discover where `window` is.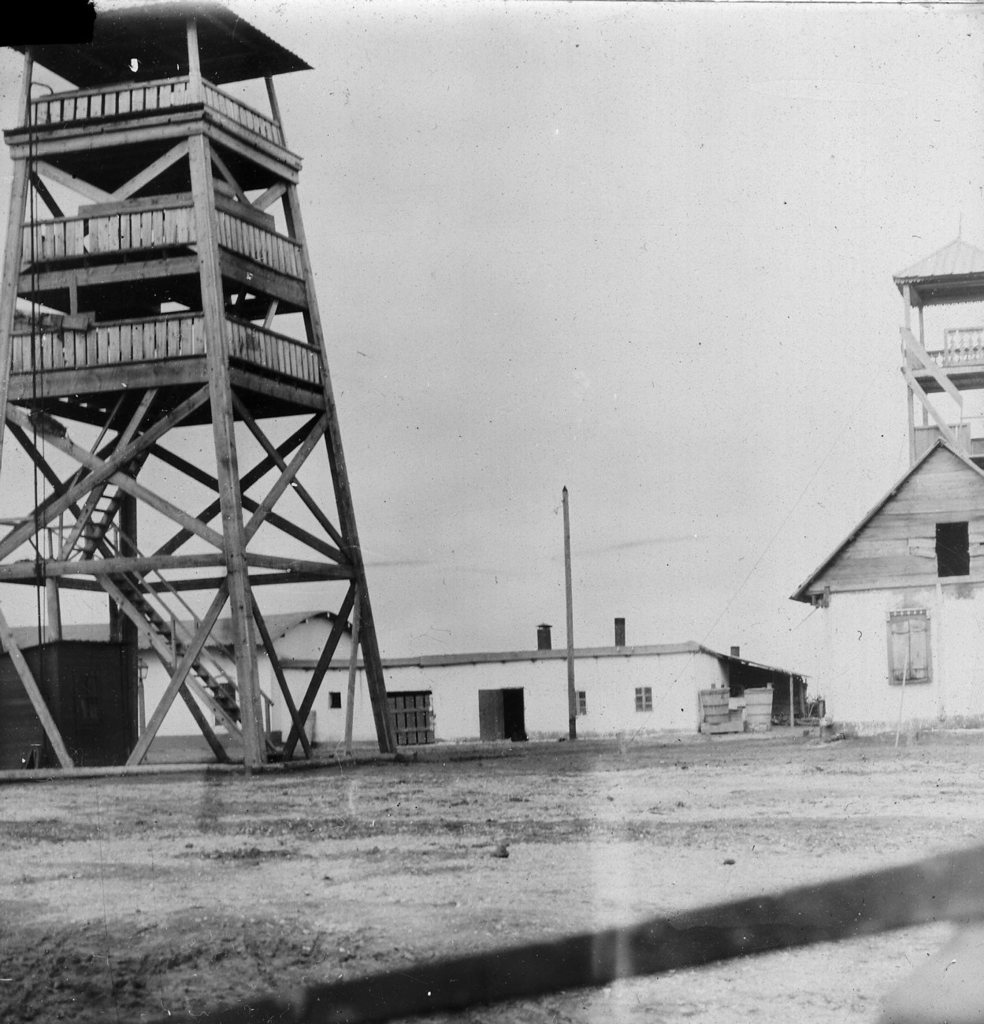
Discovered at bbox=(889, 610, 934, 677).
